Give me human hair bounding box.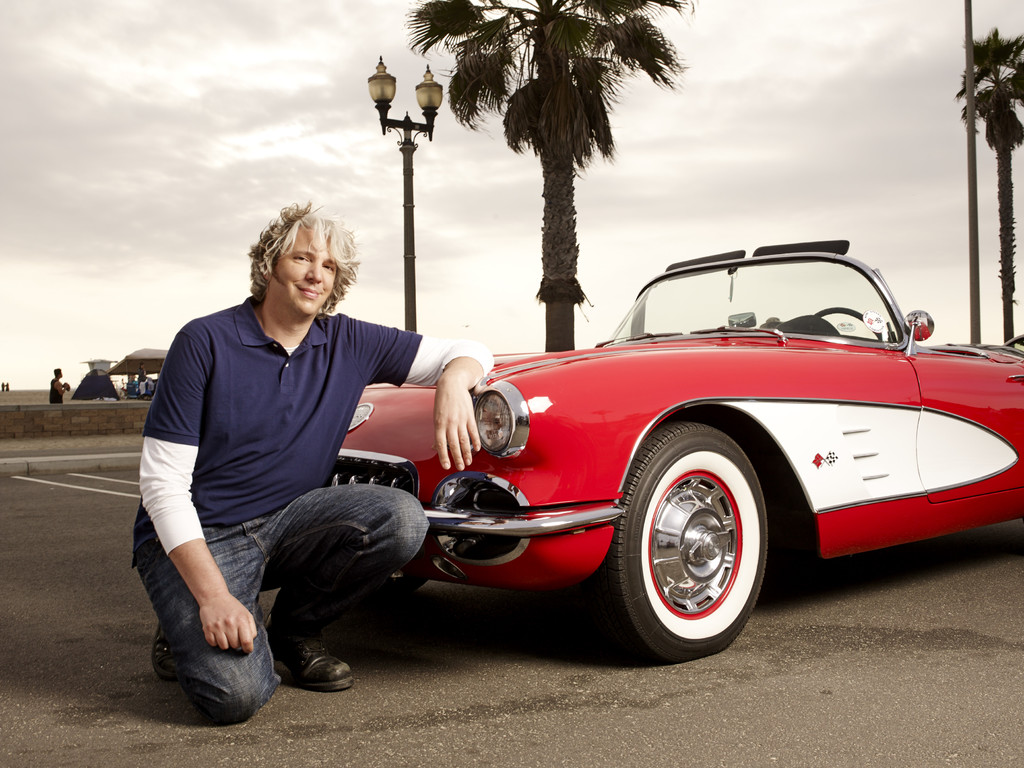
bbox(240, 202, 346, 328).
